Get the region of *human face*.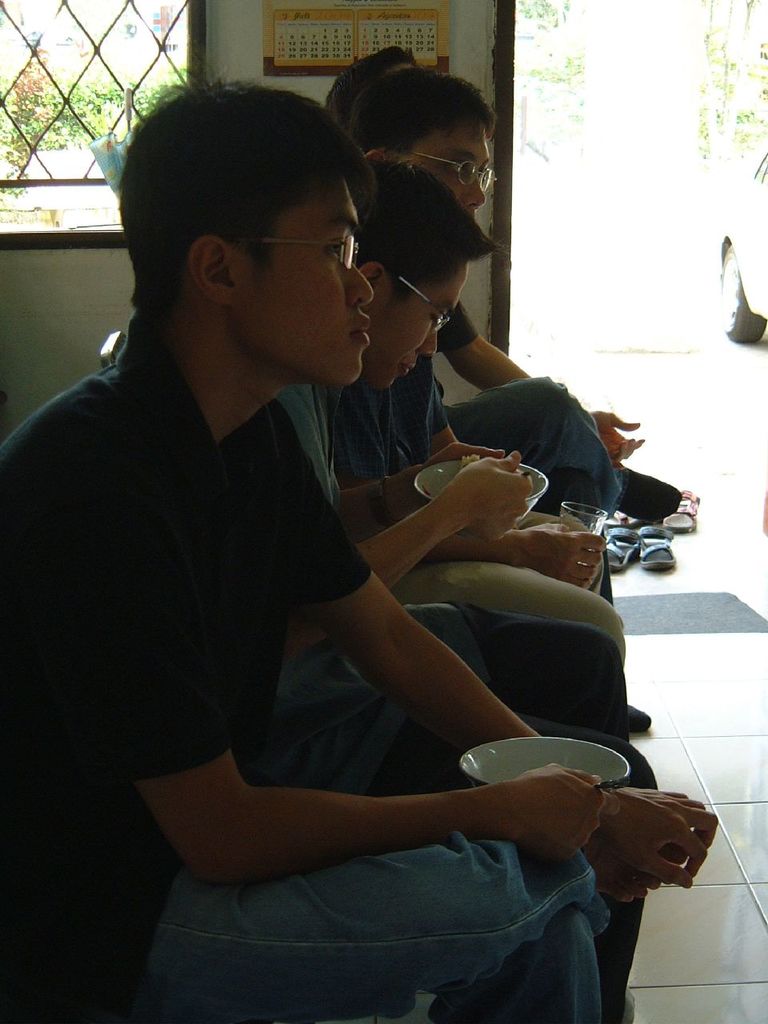
select_region(374, 258, 470, 389).
